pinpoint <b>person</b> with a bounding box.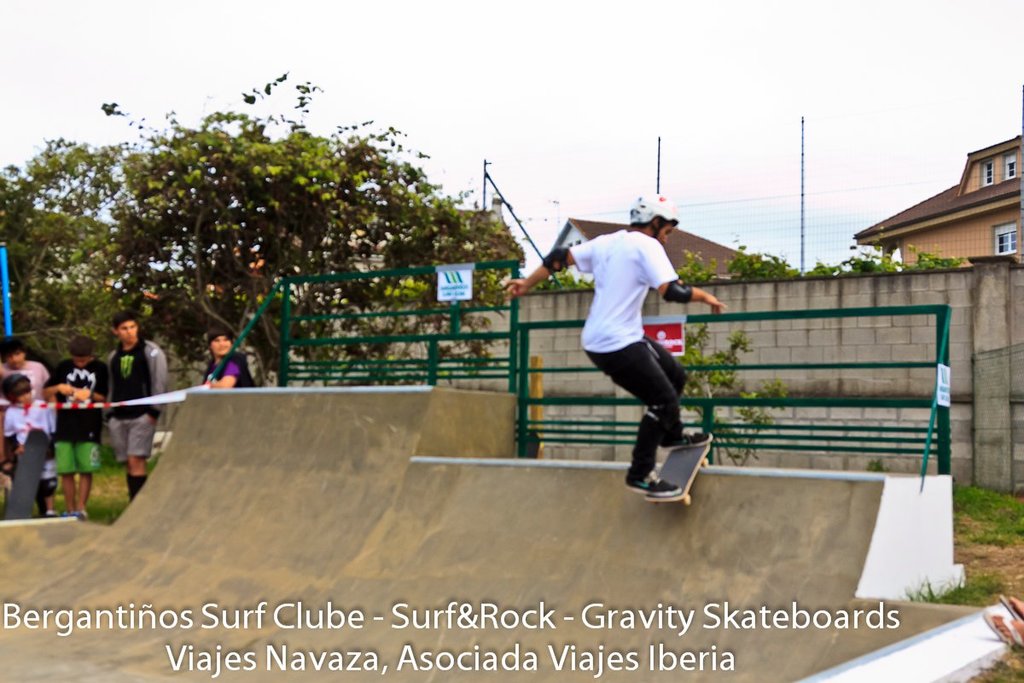
44:333:112:518.
